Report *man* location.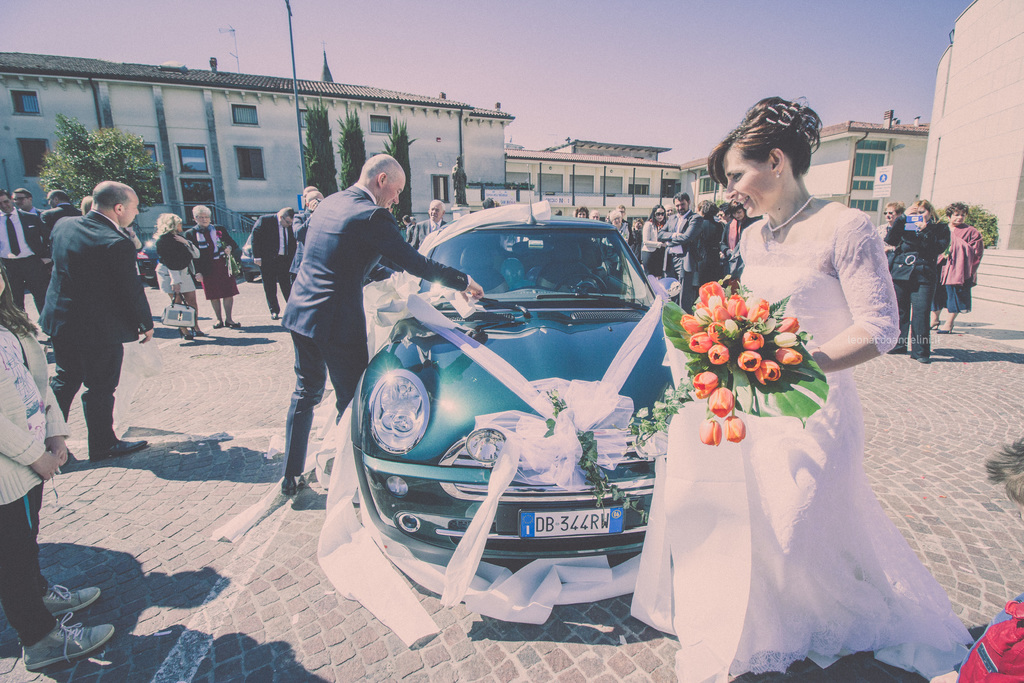
Report: (left=248, top=209, right=294, bottom=313).
